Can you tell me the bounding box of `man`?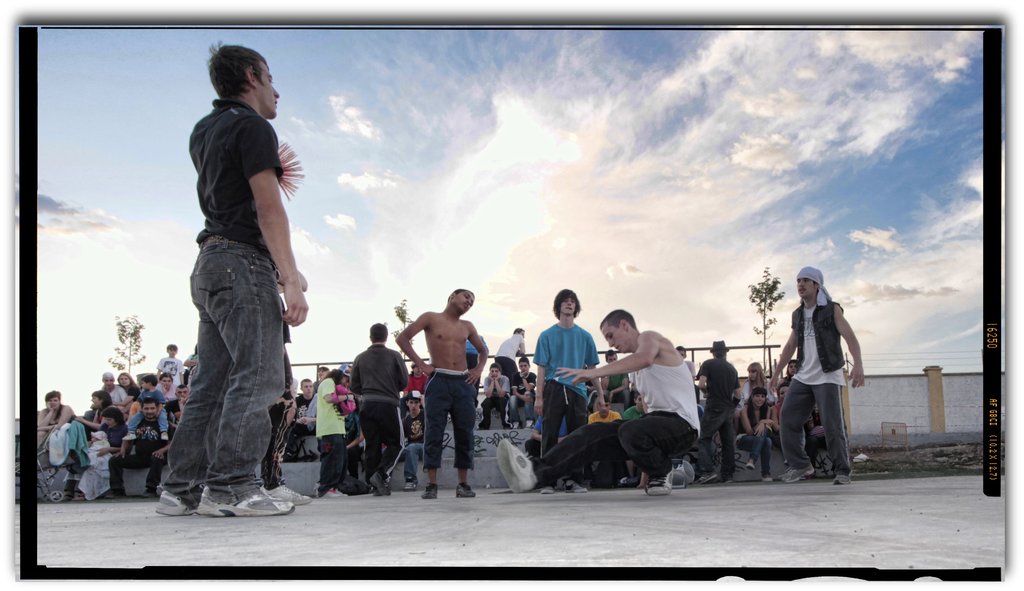
Rect(496, 317, 703, 498).
